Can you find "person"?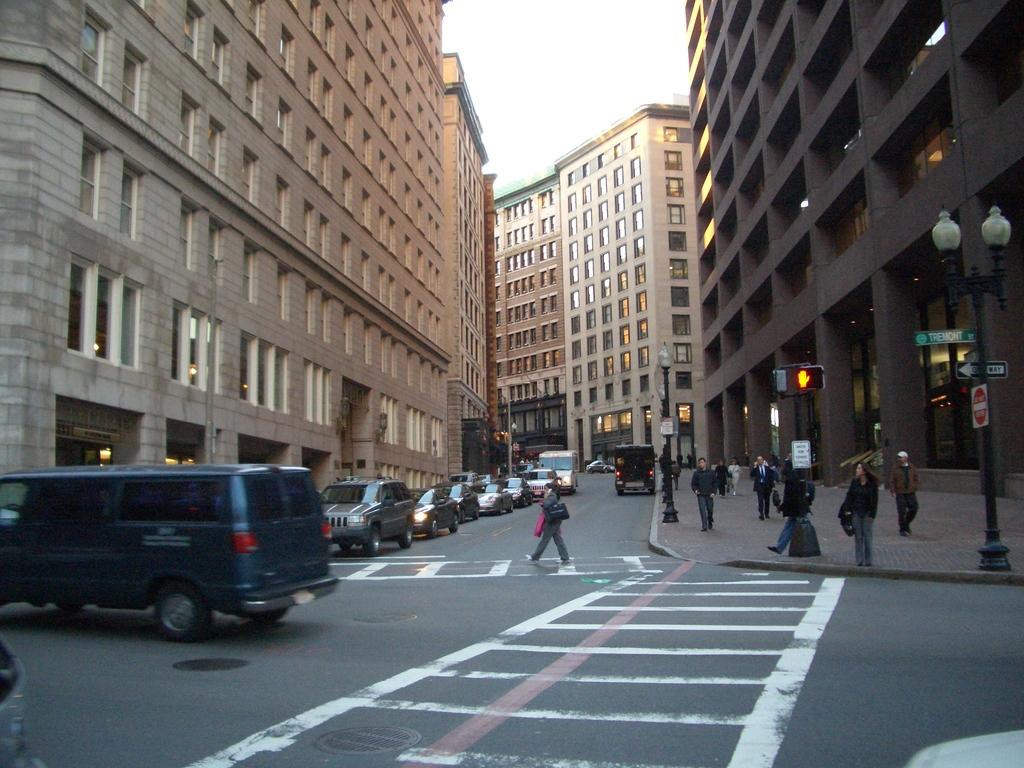
Yes, bounding box: left=670, top=461, right=681, bottom=493.
